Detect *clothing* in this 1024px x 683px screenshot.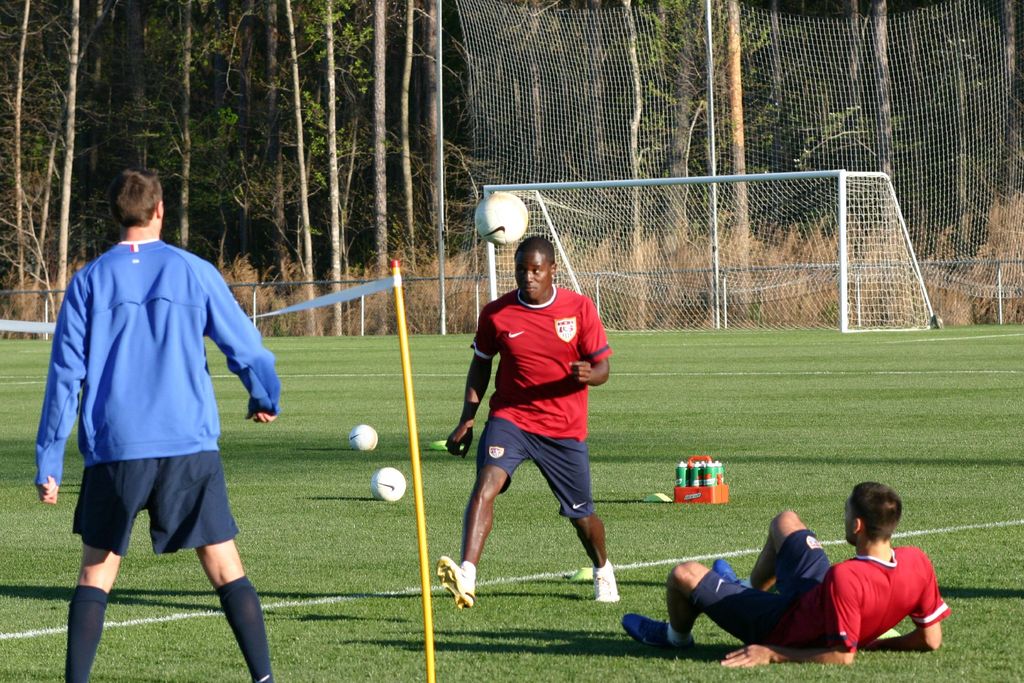
Detection: x1=469 y1=271 x2=614 y2=548.
